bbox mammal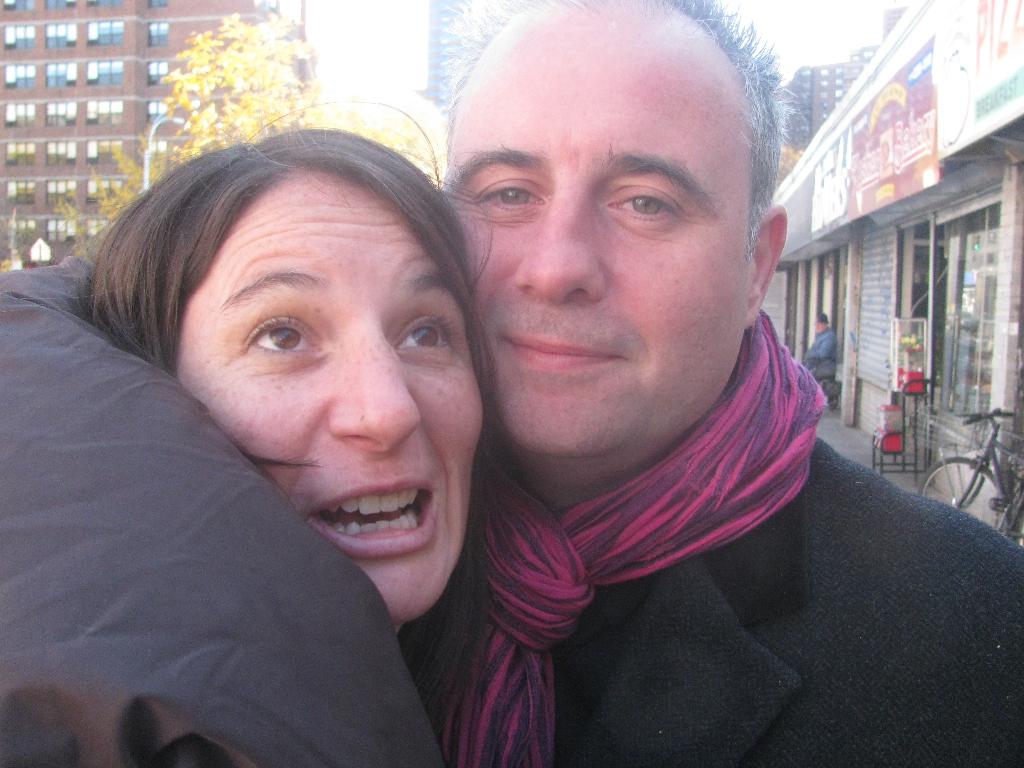
(x1=0, y1=0, x2=1023, y2=767)
